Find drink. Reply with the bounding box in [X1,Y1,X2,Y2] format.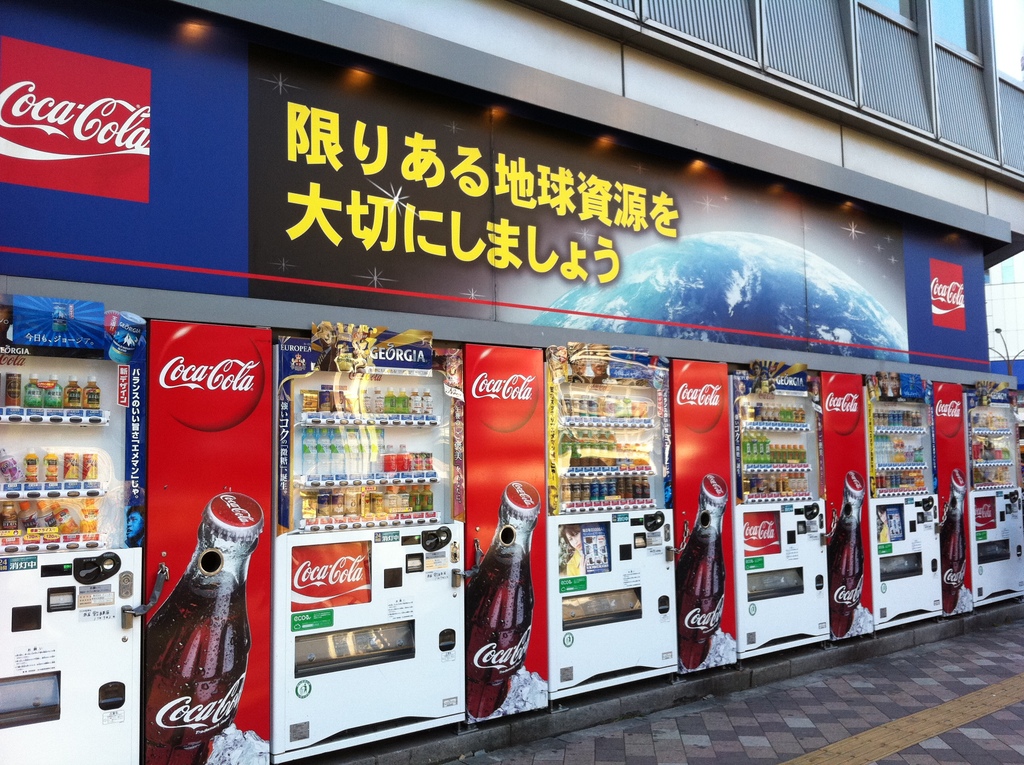
[145,572,252,764].
